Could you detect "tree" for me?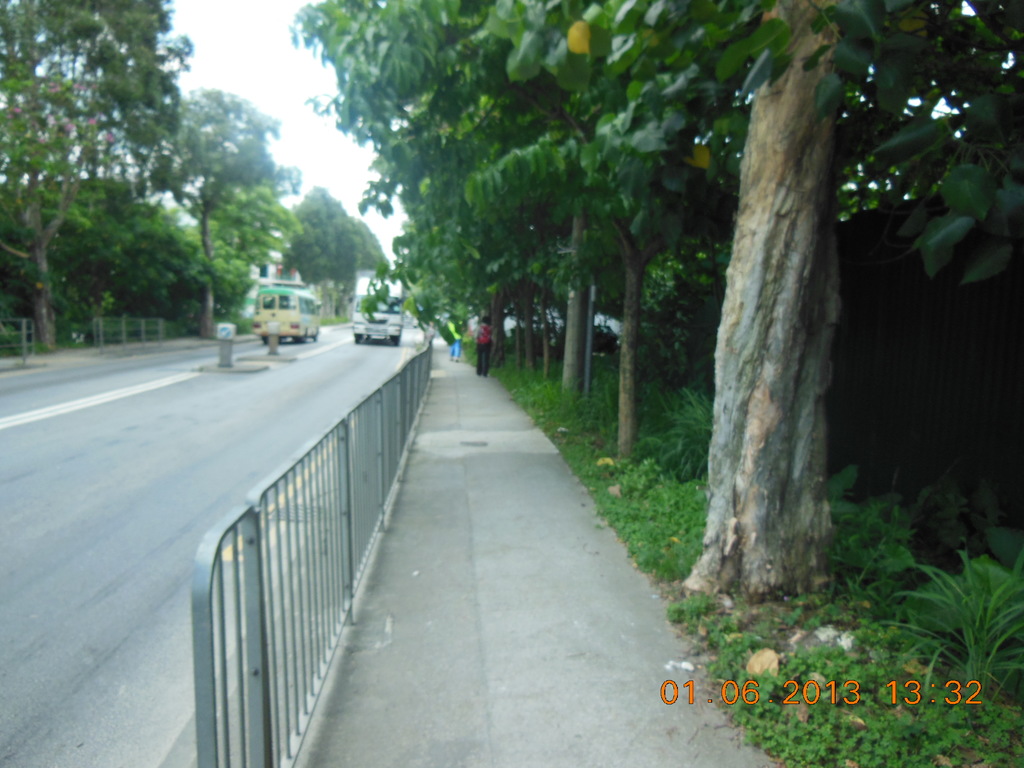
Detection result: (x1=136, y1=78, x2=309, y2=349).
